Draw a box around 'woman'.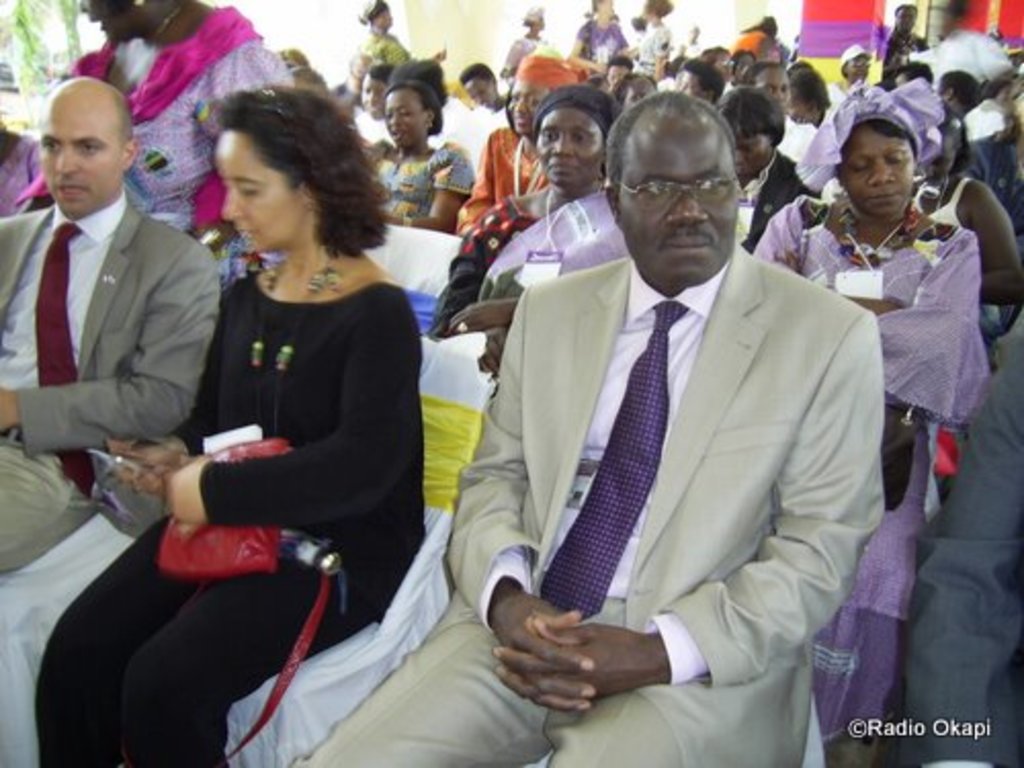
detection(35, 86, 434, 766).
